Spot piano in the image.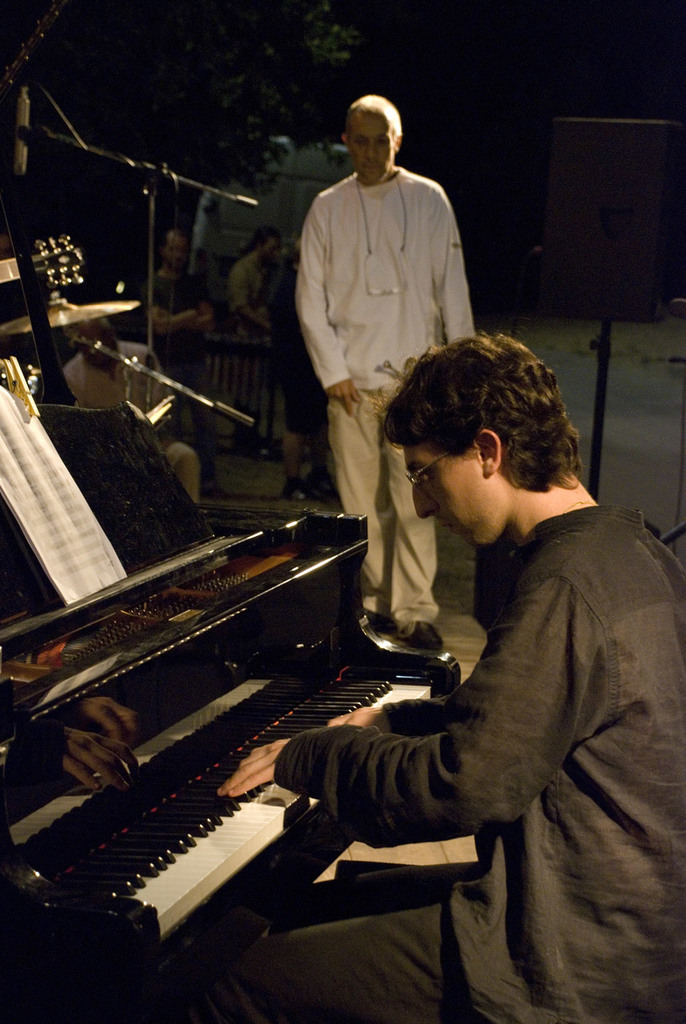
piano found at detection(0, 348, 479, 1023).
